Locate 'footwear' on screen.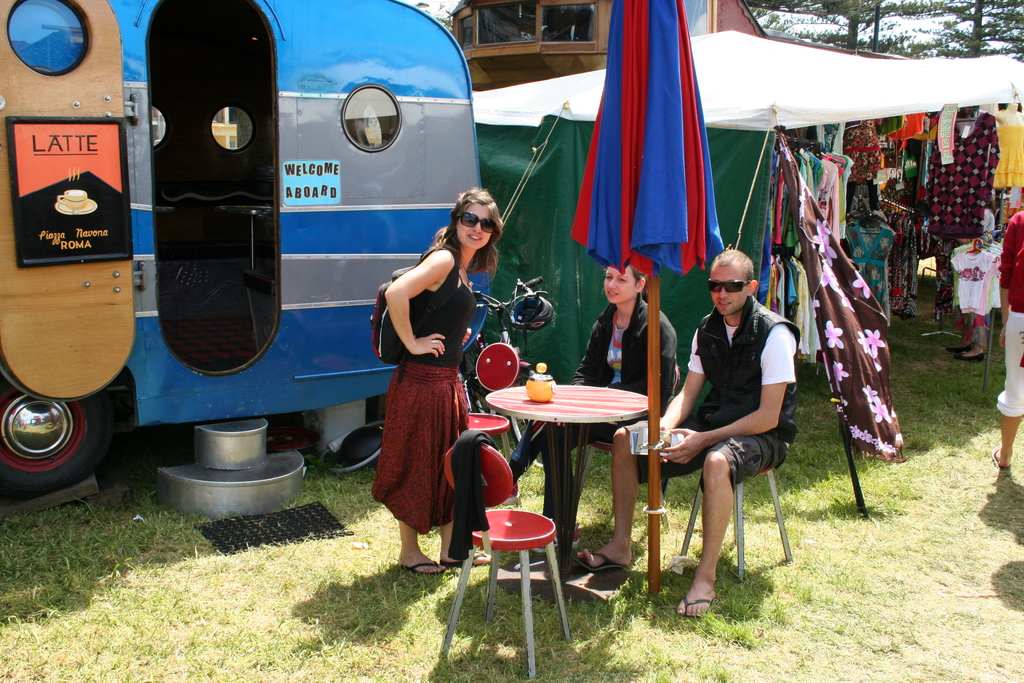
On screen at BBox(440, 549, 496, 570).
